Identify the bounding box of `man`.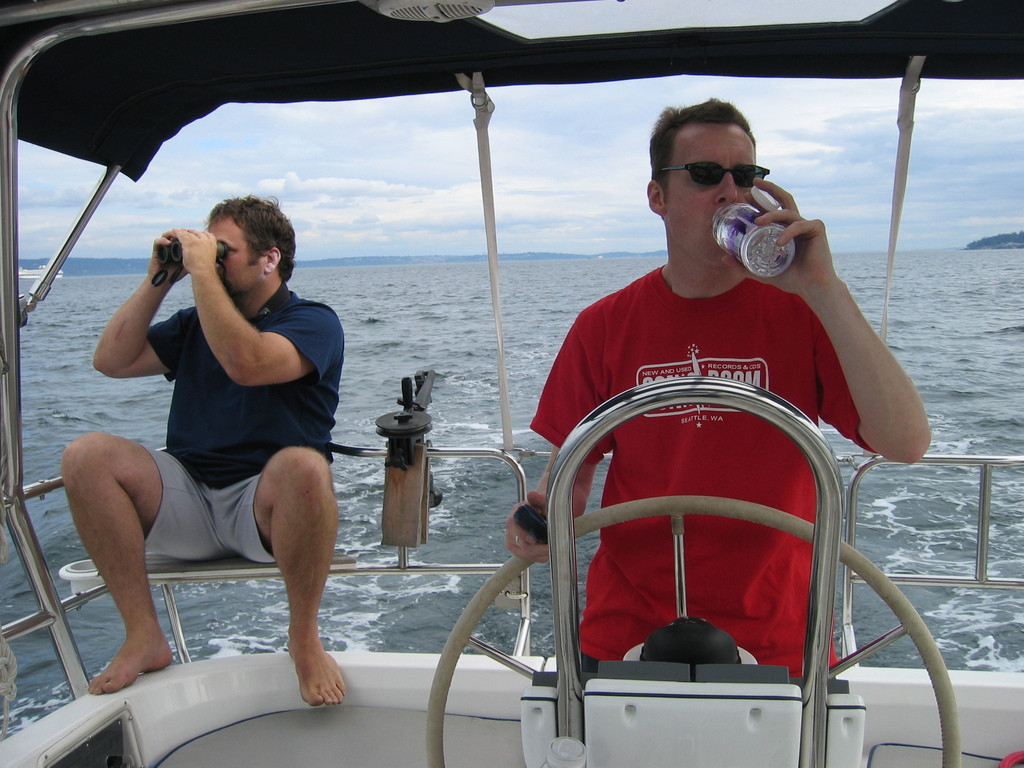
bbox=(492, 95, 933, 678).
